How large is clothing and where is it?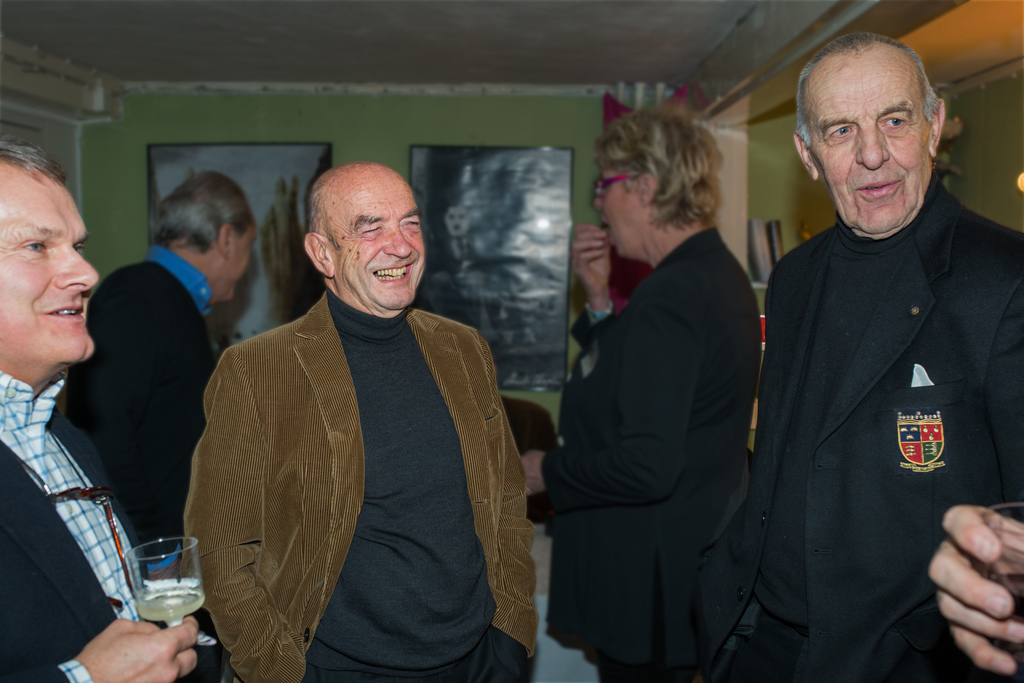
Bounding box: (left=69, top=245, right=225, bottom=540).
